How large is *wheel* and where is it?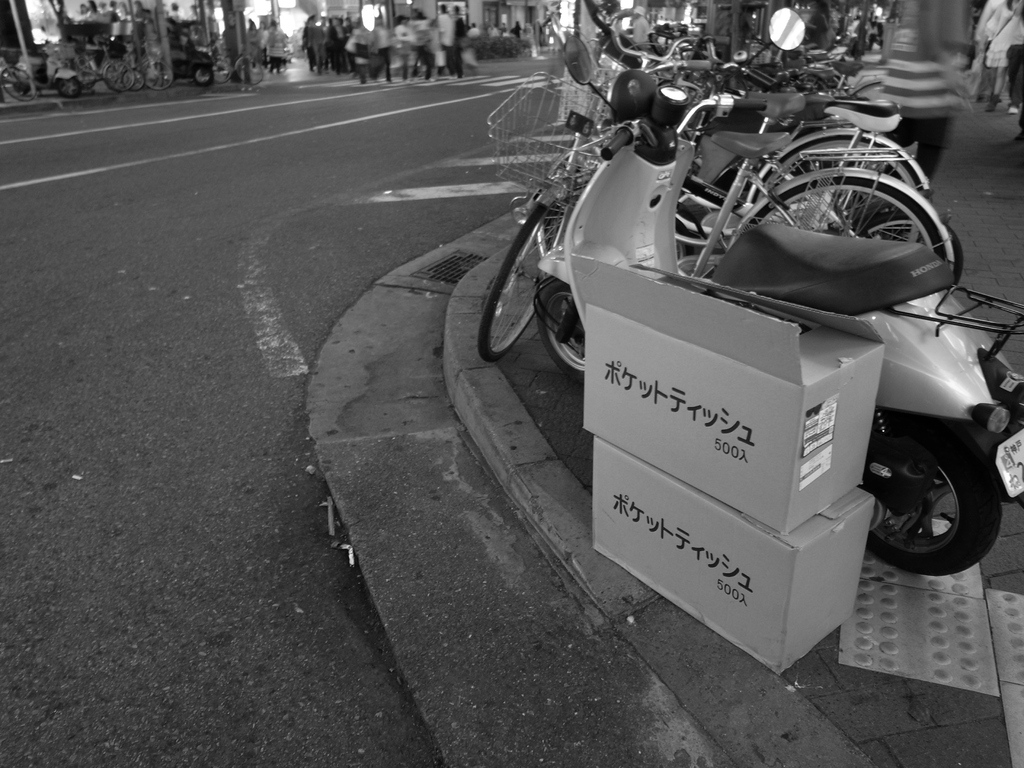
Bounding box: rect(213, 56, 233, 83).
